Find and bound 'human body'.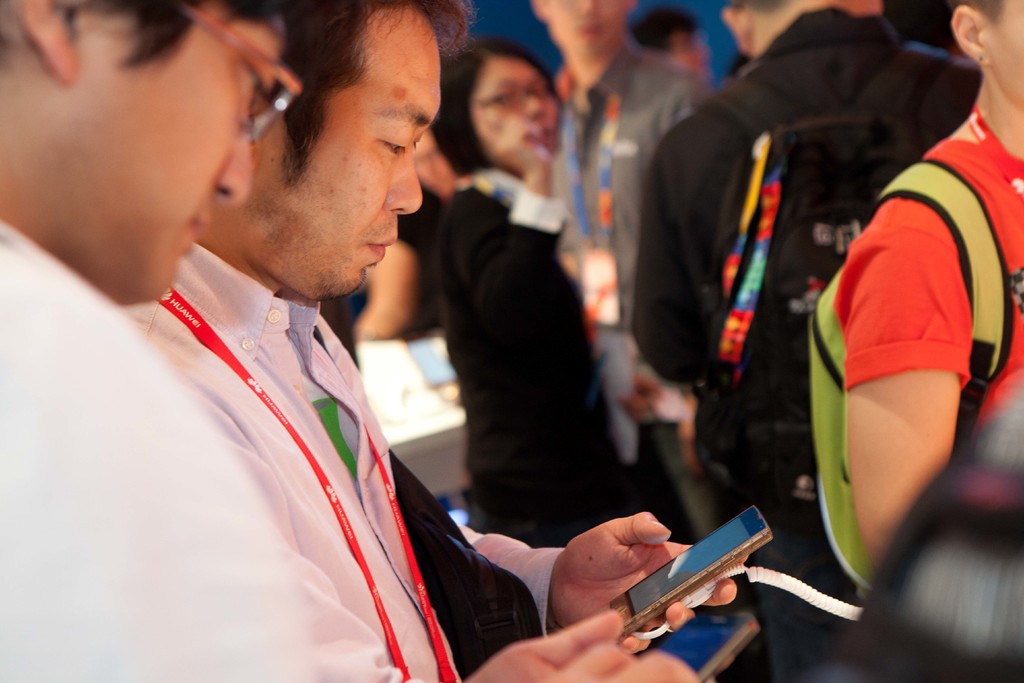
Bound: BBox(0, 219, 698, 682).
